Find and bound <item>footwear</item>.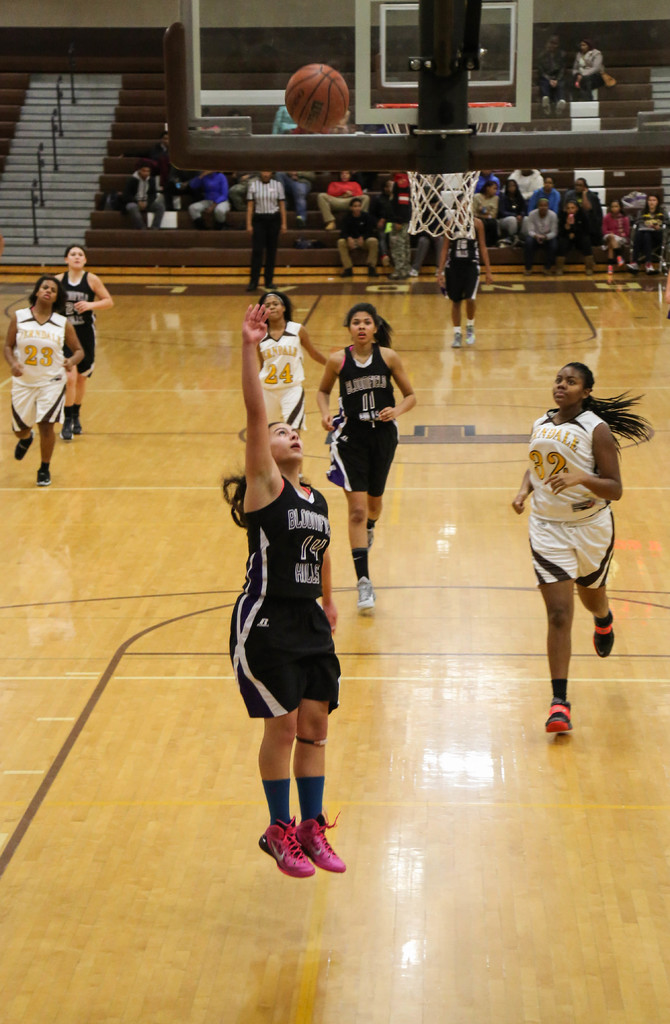
Bound: BBox(591, 605, 617, 659).
